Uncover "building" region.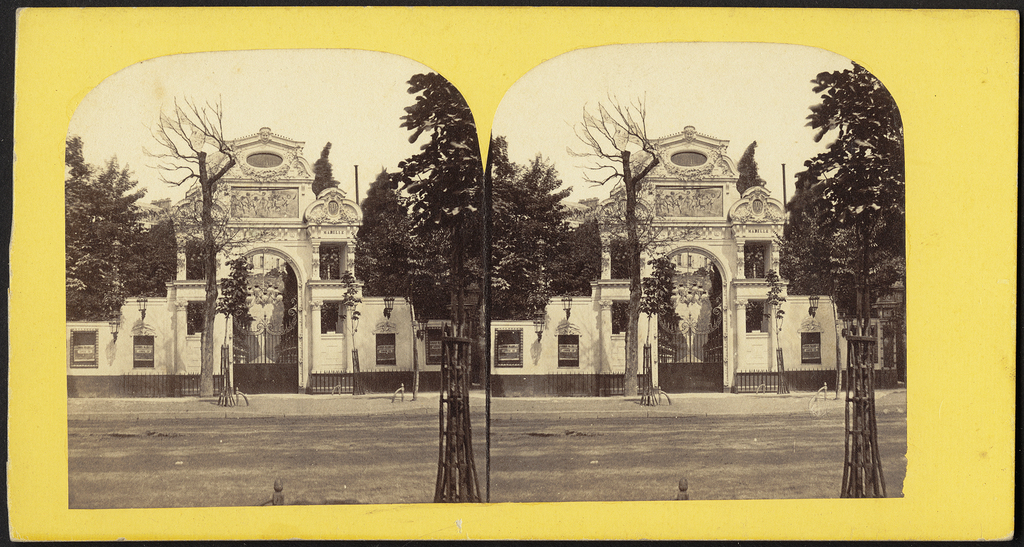
Uncovered: 481/122/906/388.
